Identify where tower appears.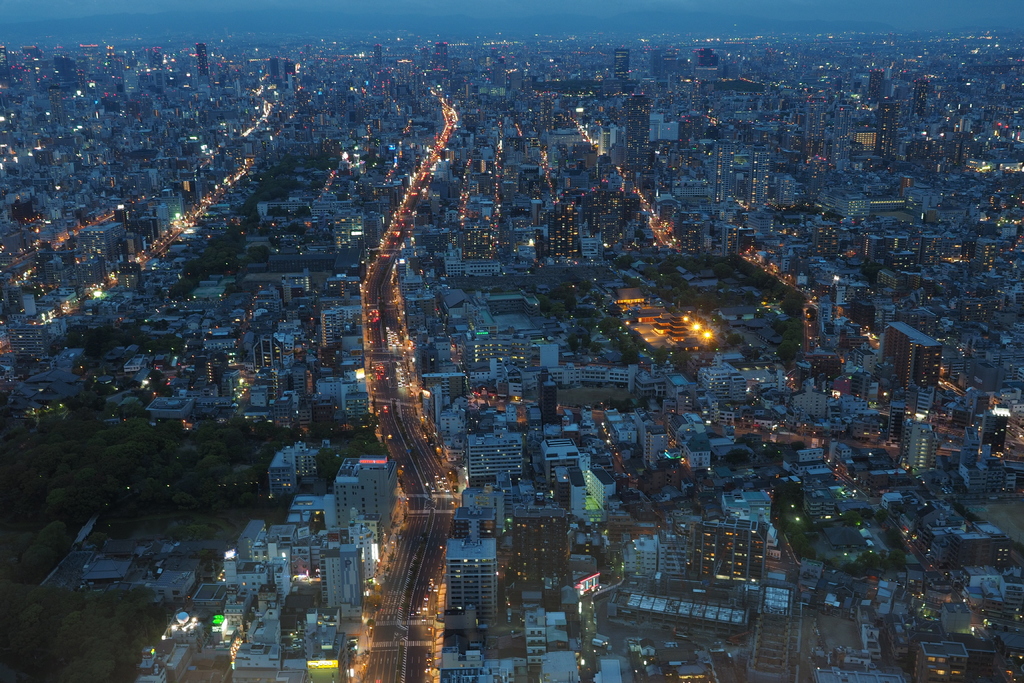
Appears at l=21, t=45, r=41, b=57.
